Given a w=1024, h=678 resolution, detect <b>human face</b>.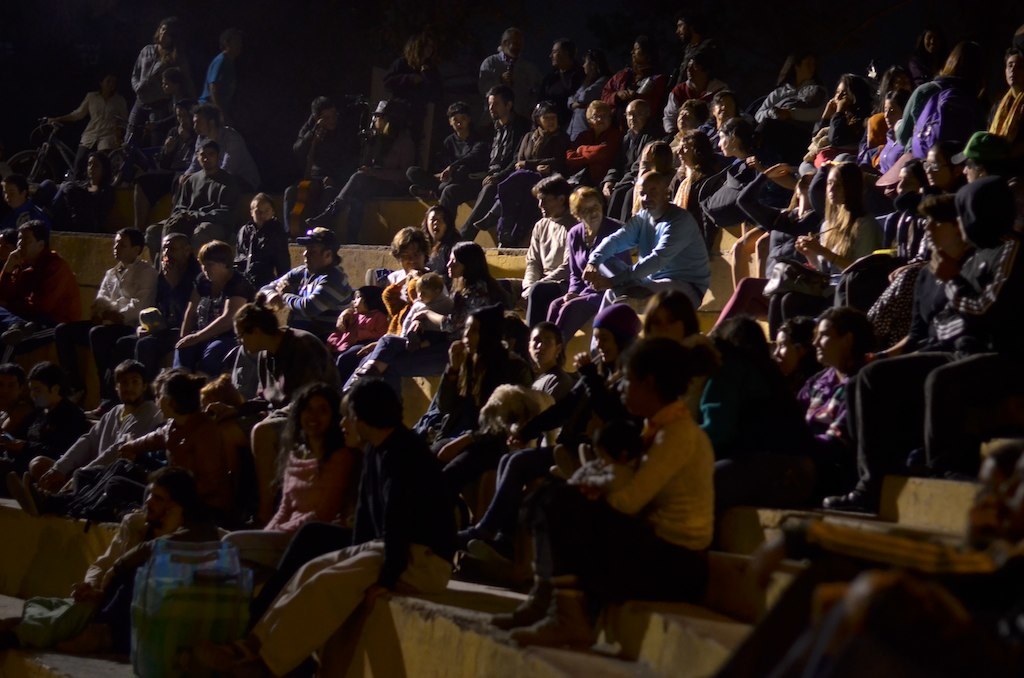
select_region(816, 320, 848, 358).
